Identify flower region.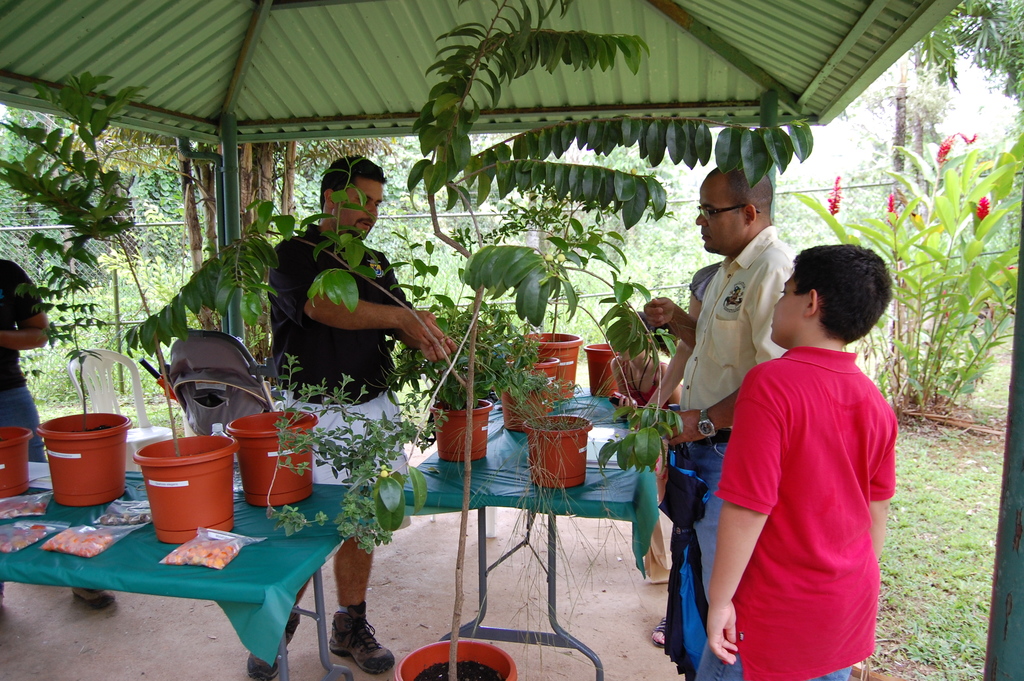
Region: box=[884, 188, 906, 227].
